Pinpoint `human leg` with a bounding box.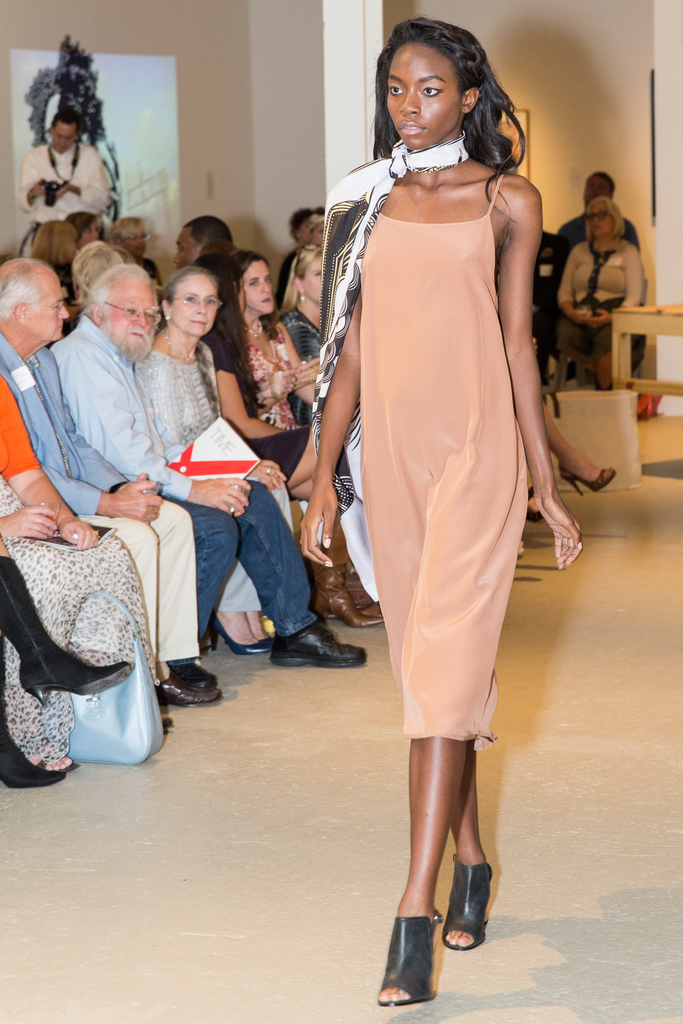
bbox=(448, 739, 491, 955).
